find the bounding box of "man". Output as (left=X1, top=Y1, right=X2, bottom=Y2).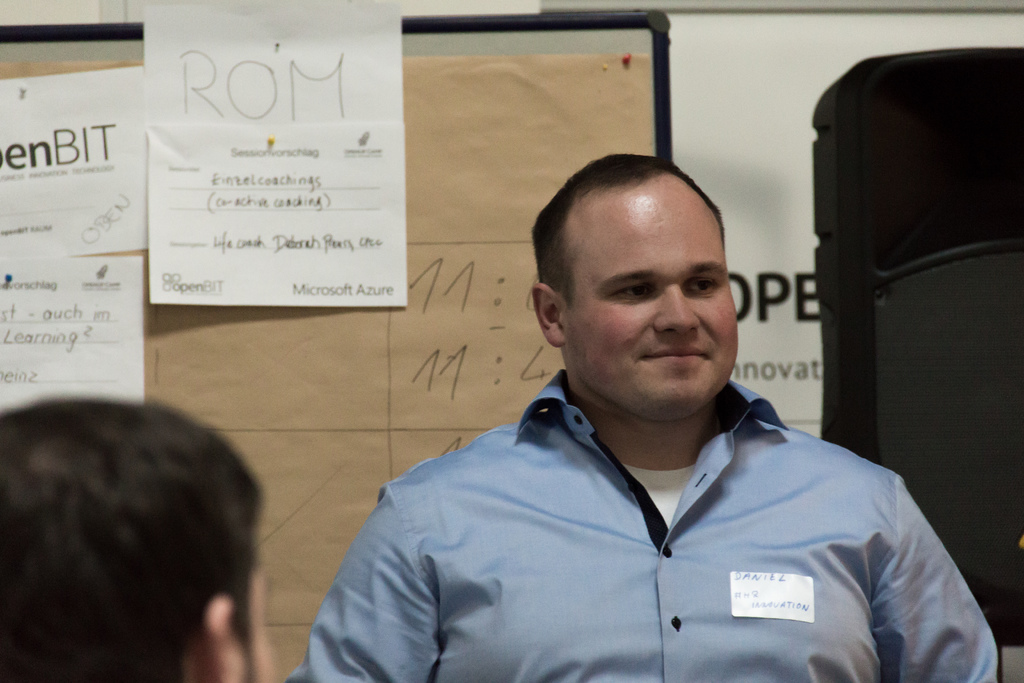
(left=0, top=395, right=277, bottom=682).
